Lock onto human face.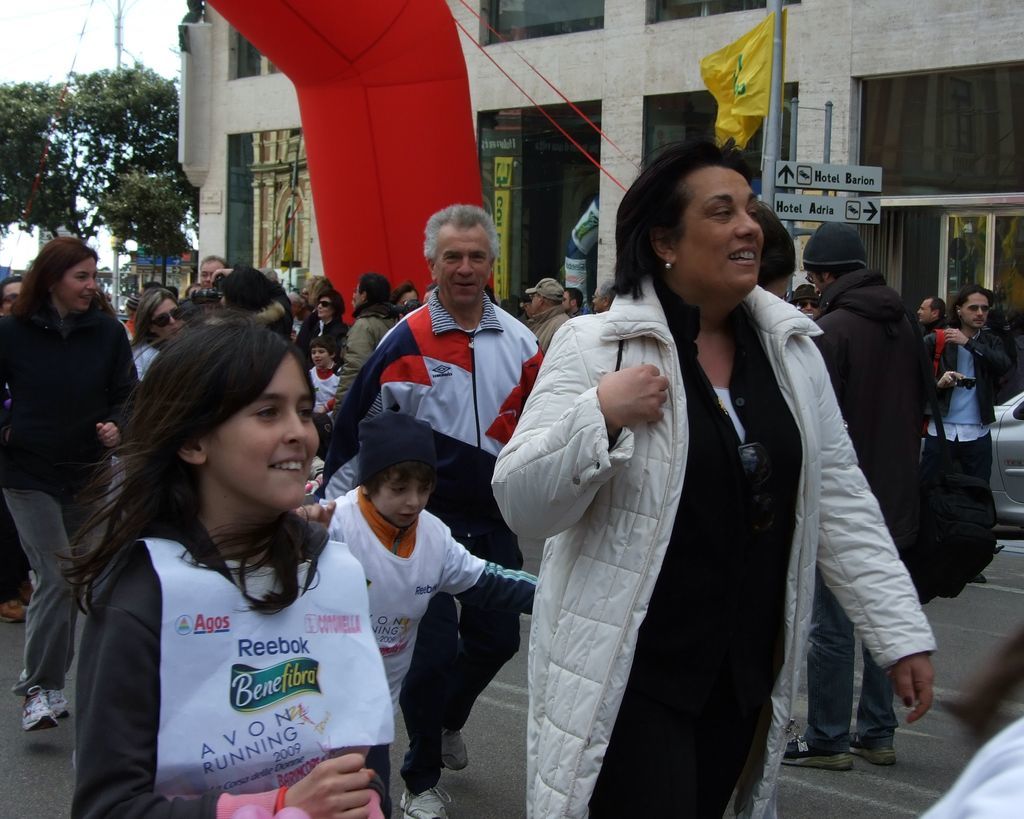
Locked: 1,282,22,320.
